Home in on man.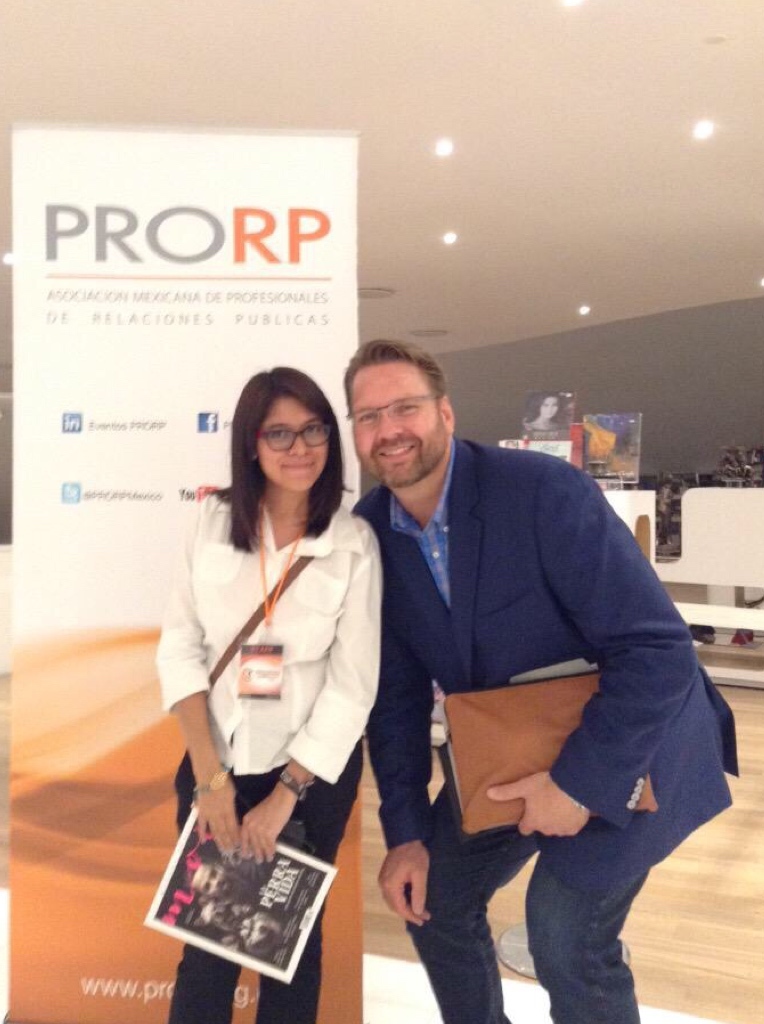
Homed in at select_region(337, 343, 709, 1001).
